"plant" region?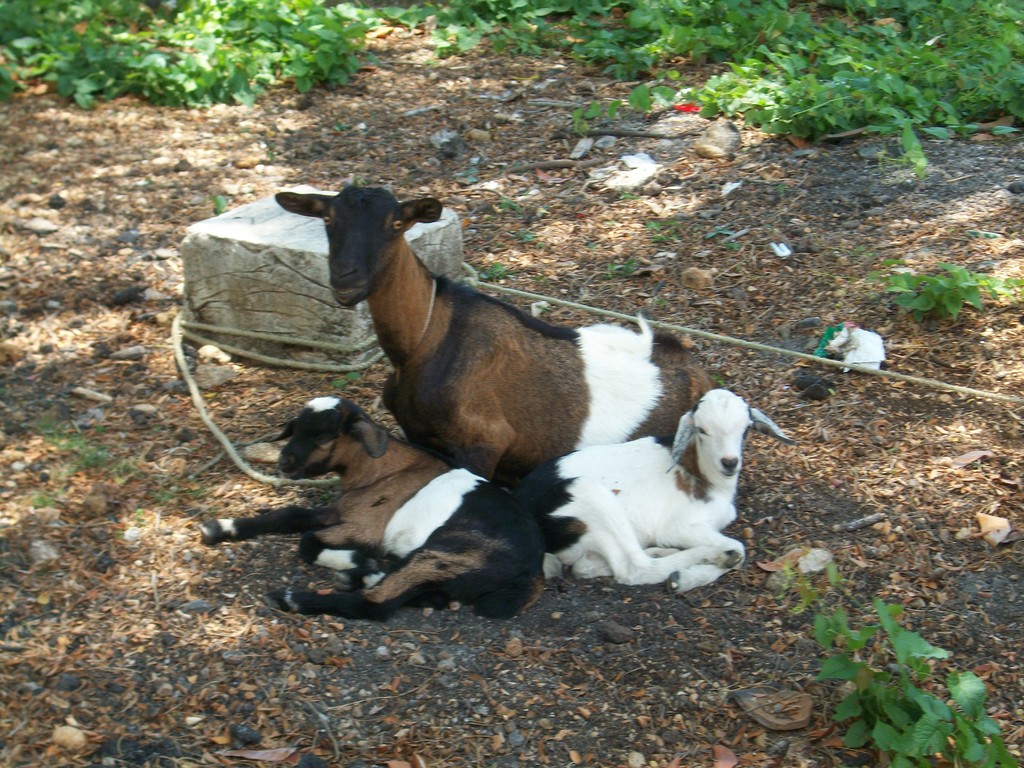
bbox=(533, 301, 548, 312)
